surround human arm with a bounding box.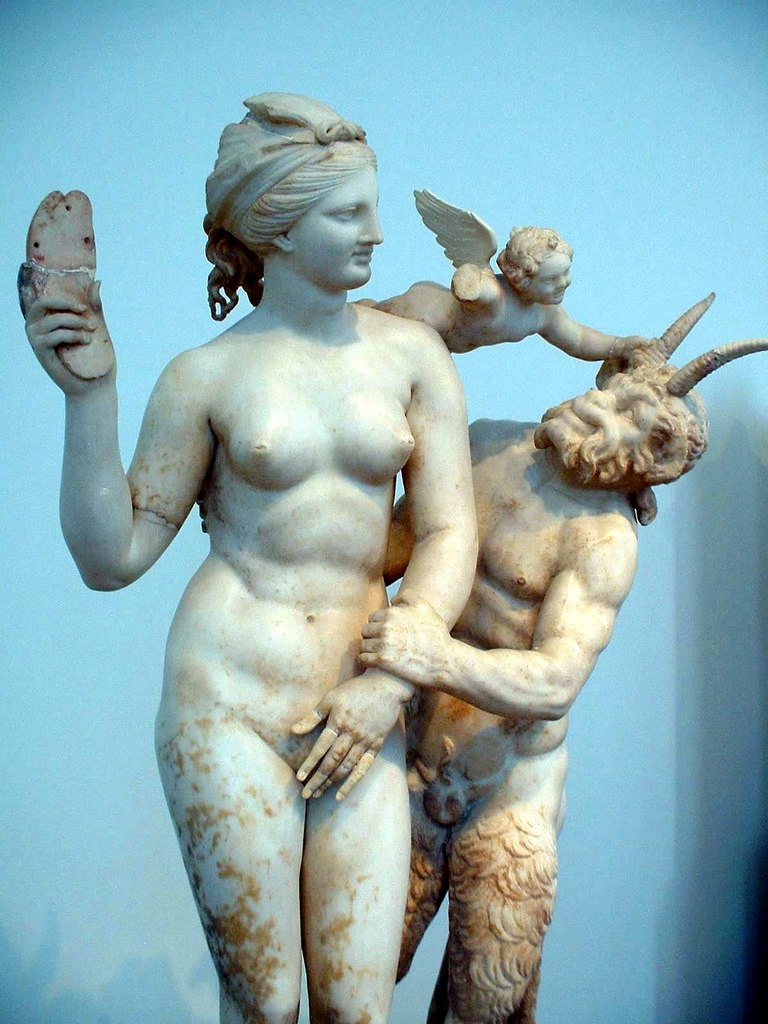
<region>374, 416, 487, 601</region>.
